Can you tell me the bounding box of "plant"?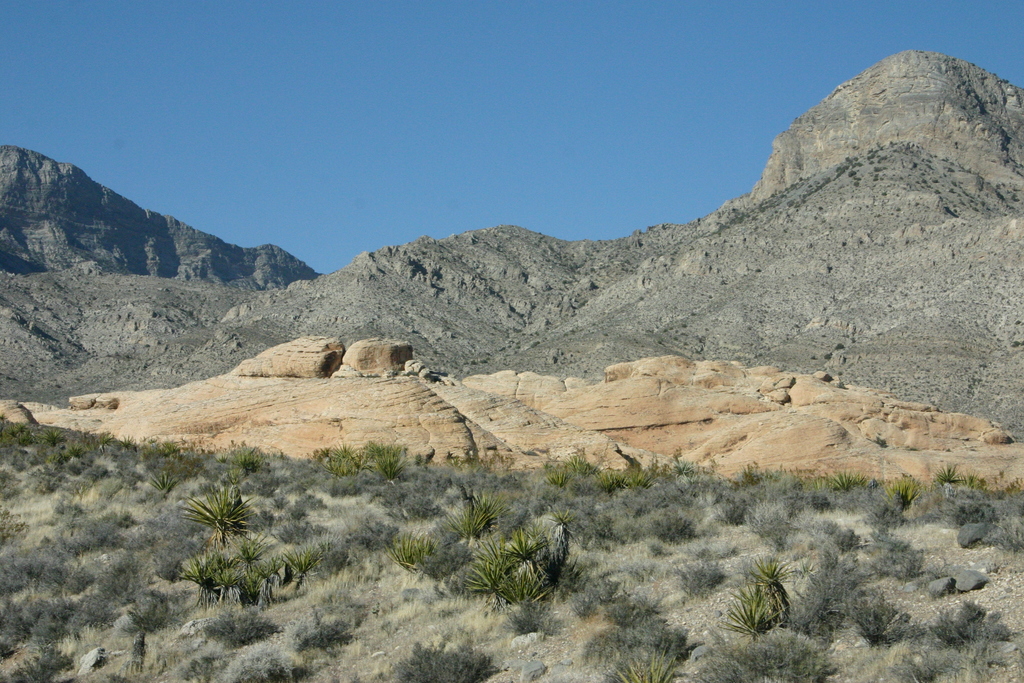
{"left": 753, "top": 543, "right": 795, "bottom": 591}.
